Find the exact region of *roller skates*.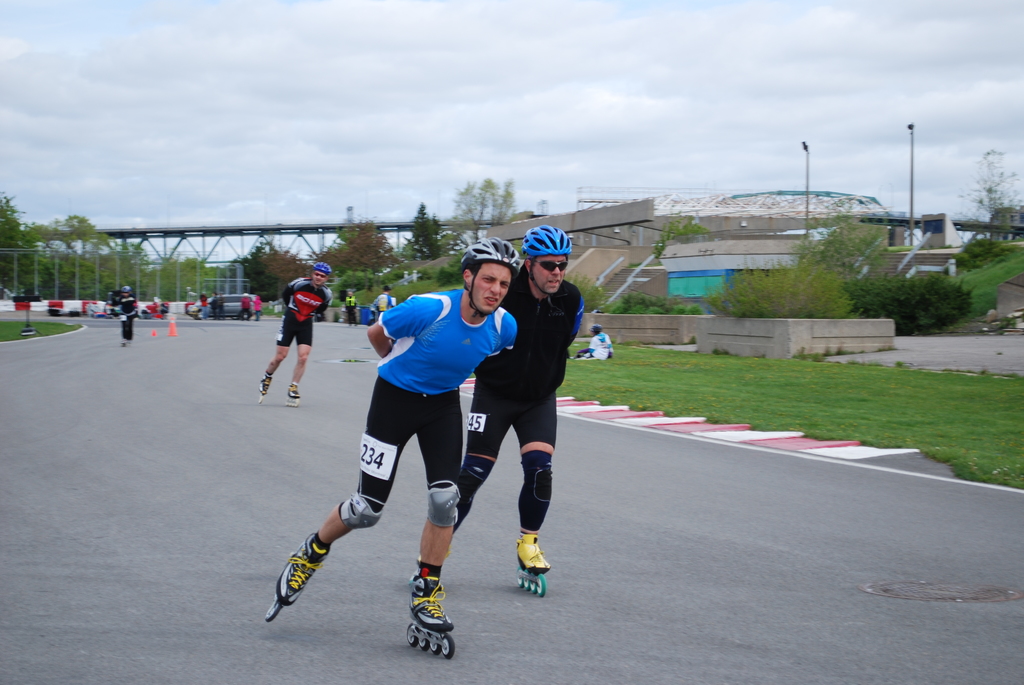
Exact region: crop(257, 374, 276, 402).
